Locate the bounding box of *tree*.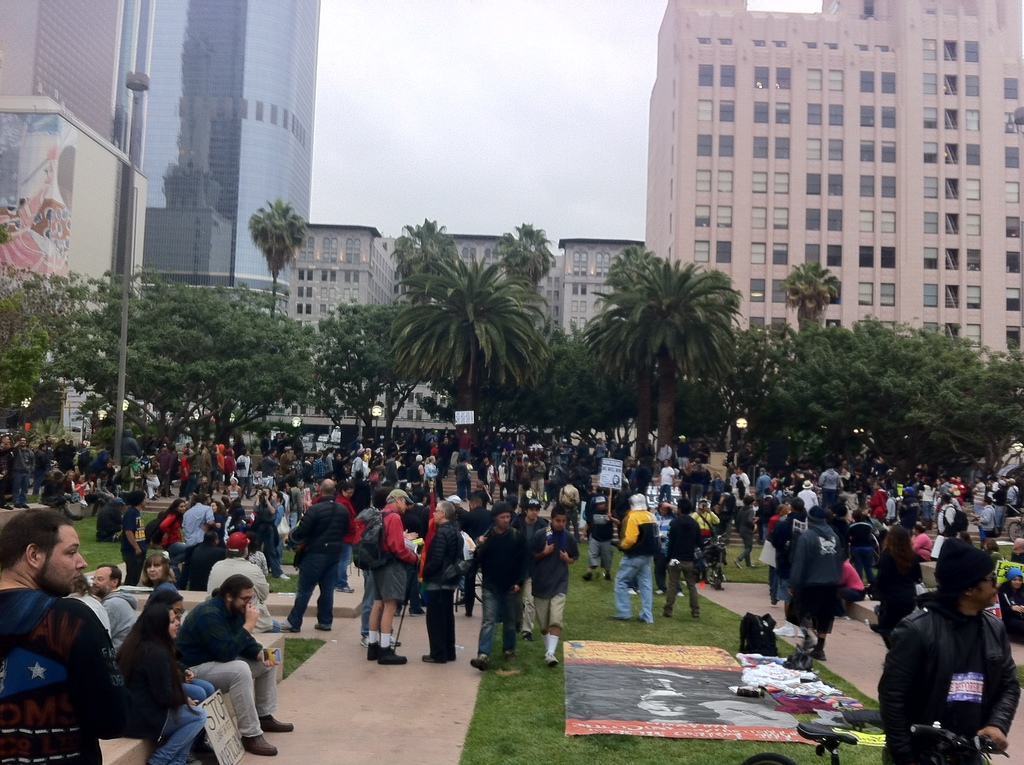
Bounding box: {"x1": 0, "y1": 214, "x2": 85, "y2": 418}.
